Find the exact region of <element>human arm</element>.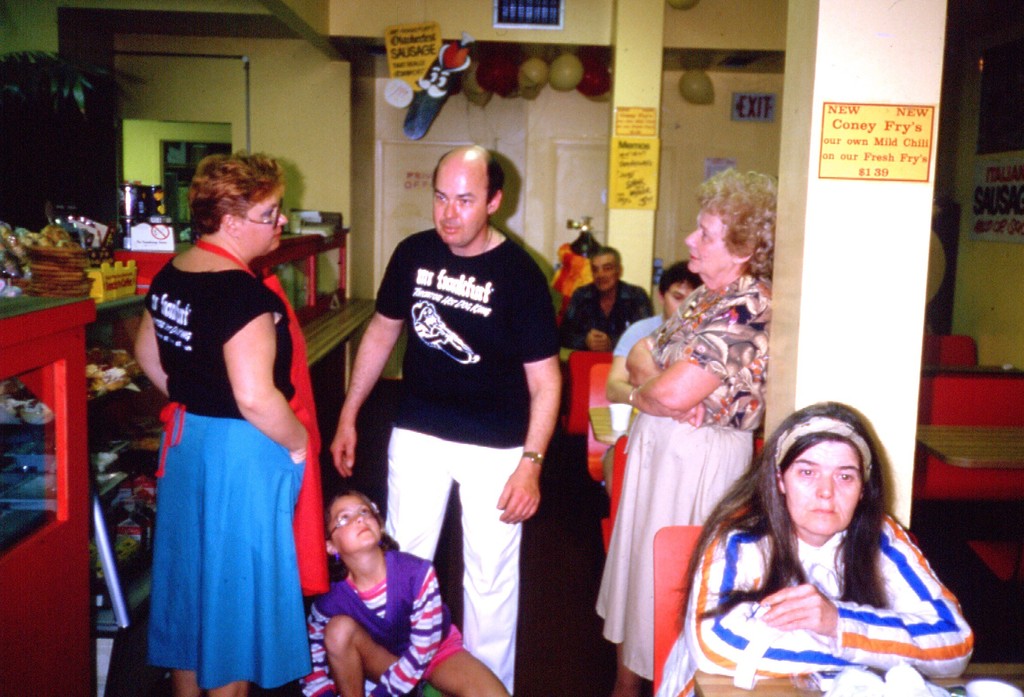
Exact region: (129, 306, 170, 395).
